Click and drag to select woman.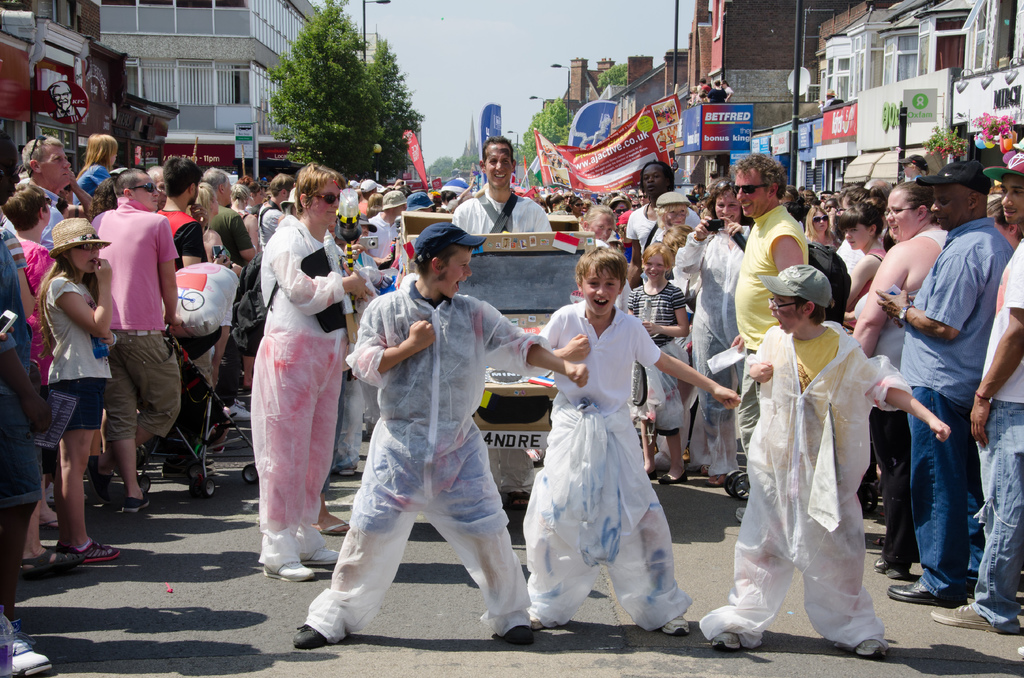
Selection: region(201, 166, 255, 261).
